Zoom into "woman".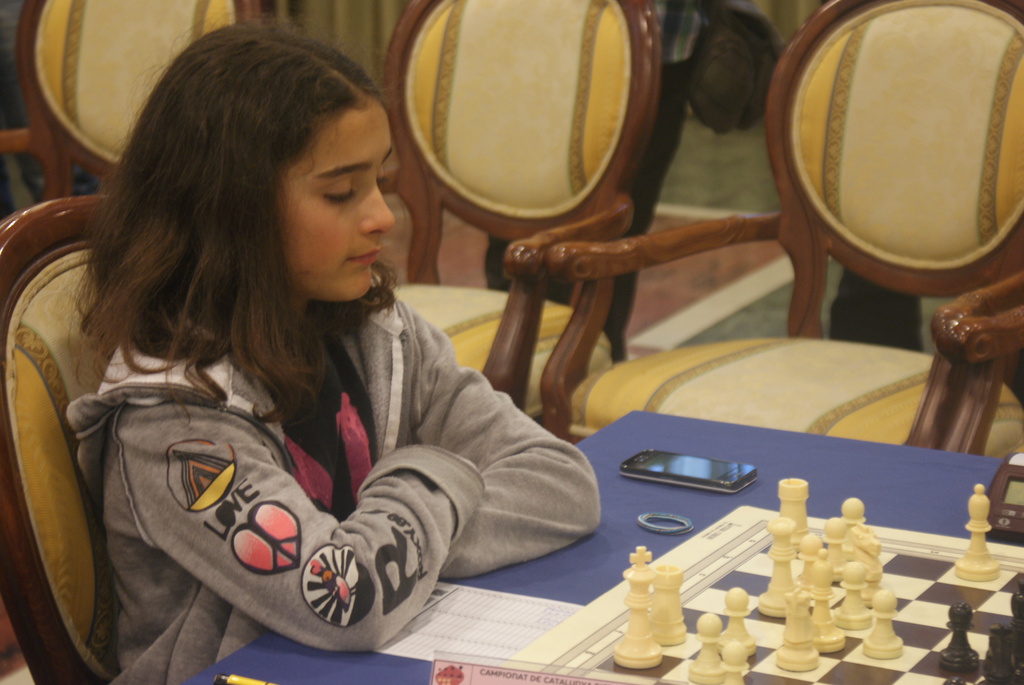
Zoom target: x1=27 y1=20 x2=557 y2=667.
